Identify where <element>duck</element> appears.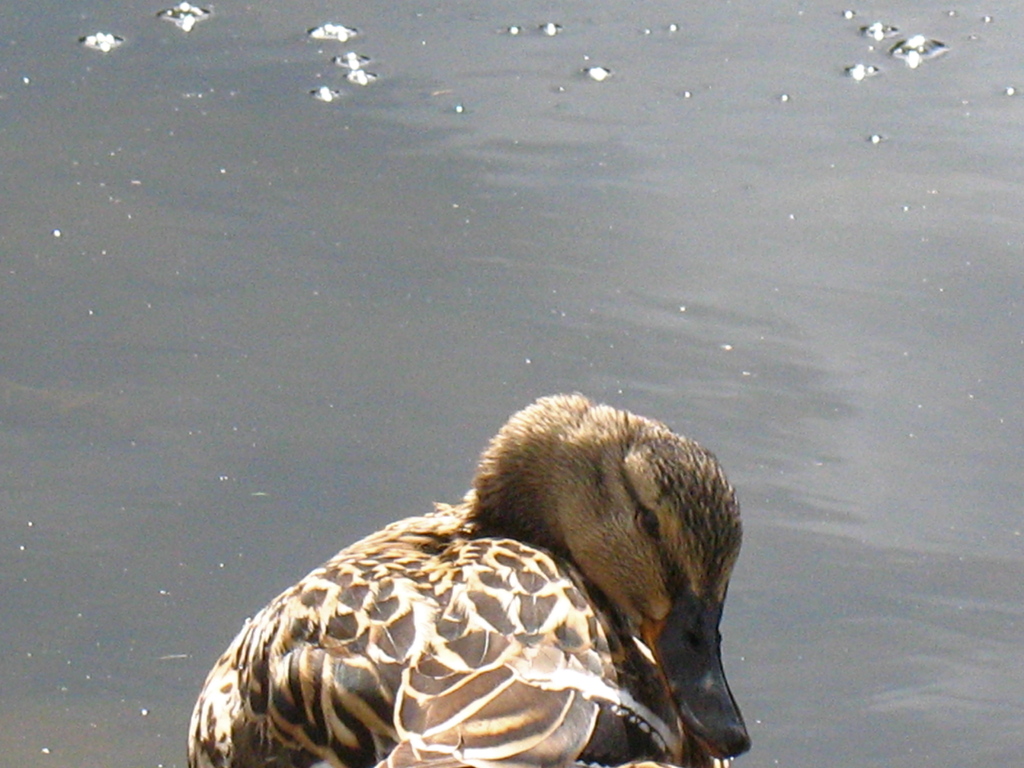
Appears at 161/388/779/767.
